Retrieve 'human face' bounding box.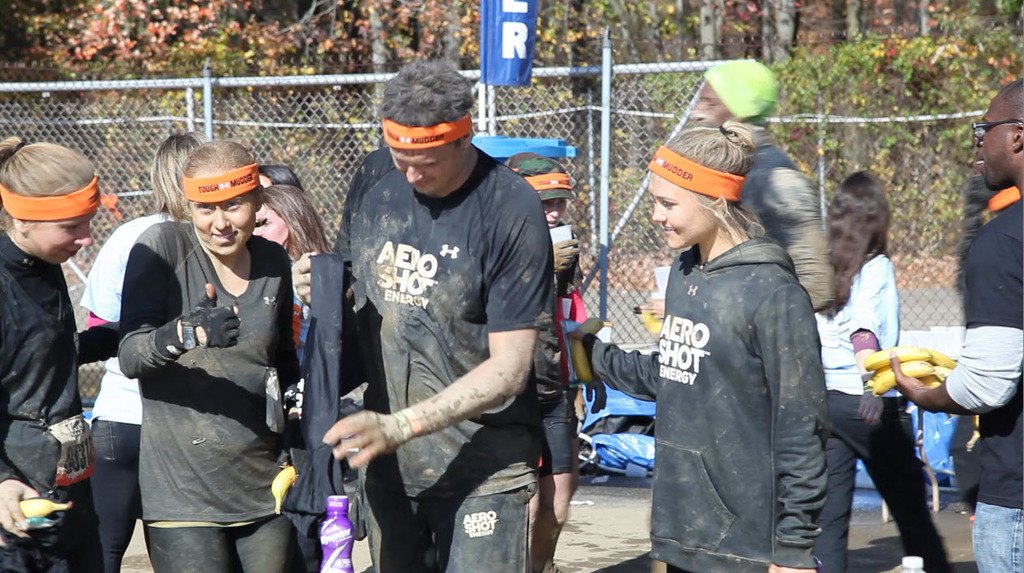
Bounding box: locate(28, 210, 94, 264).
